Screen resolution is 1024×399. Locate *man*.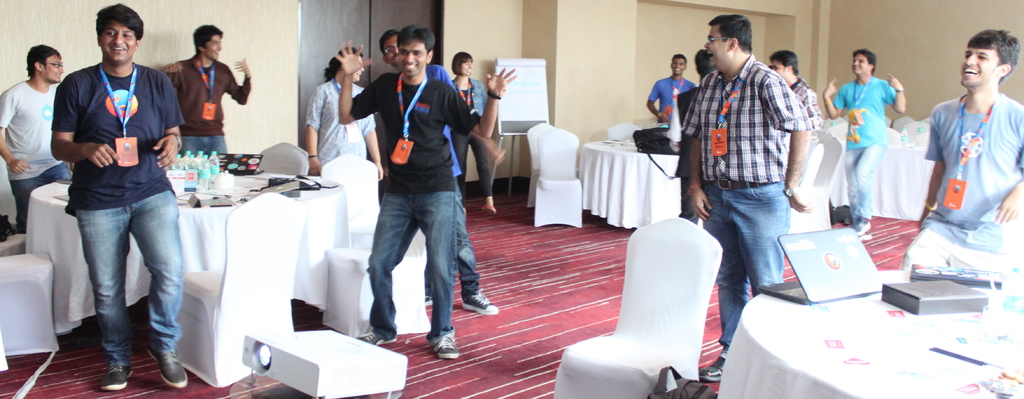
rect(685, 14, 810, 377).
